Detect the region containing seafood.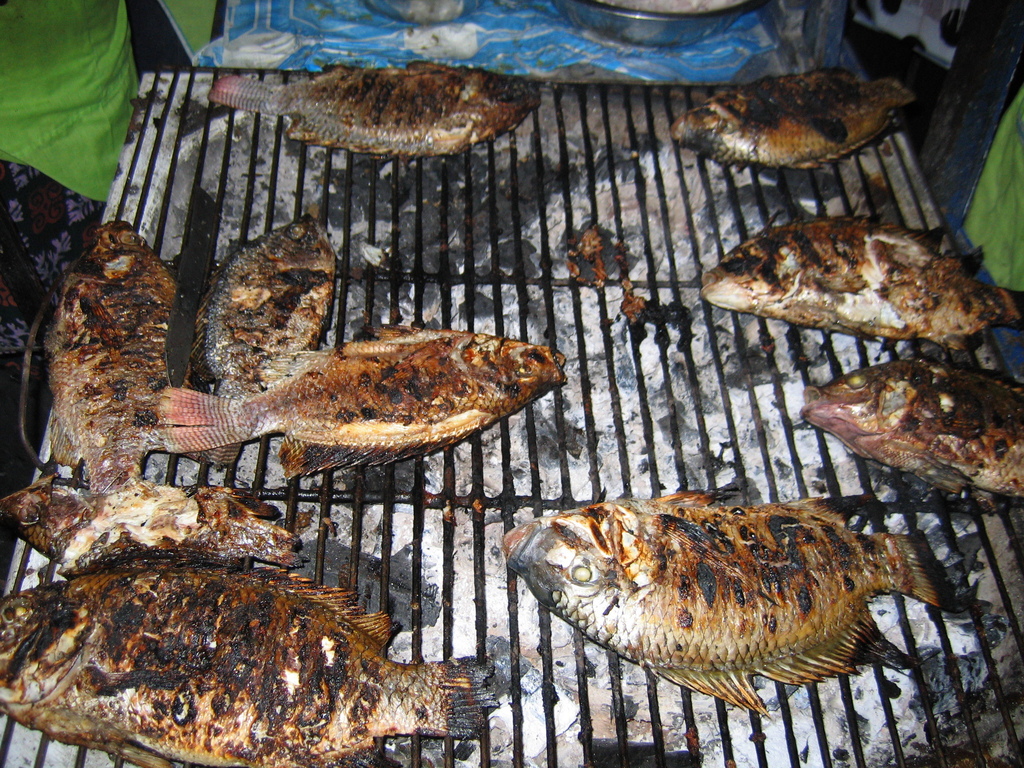
bbox=[0, 549, 503, 767].
